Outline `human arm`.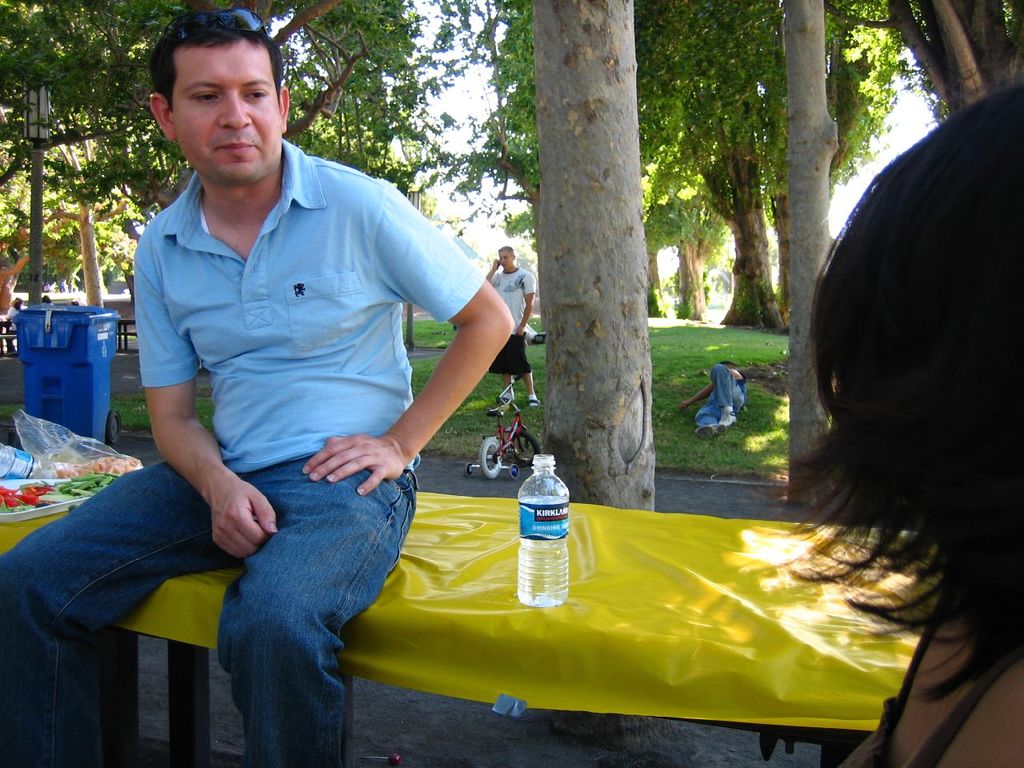
Outline: 362, 254, 495, 524.
